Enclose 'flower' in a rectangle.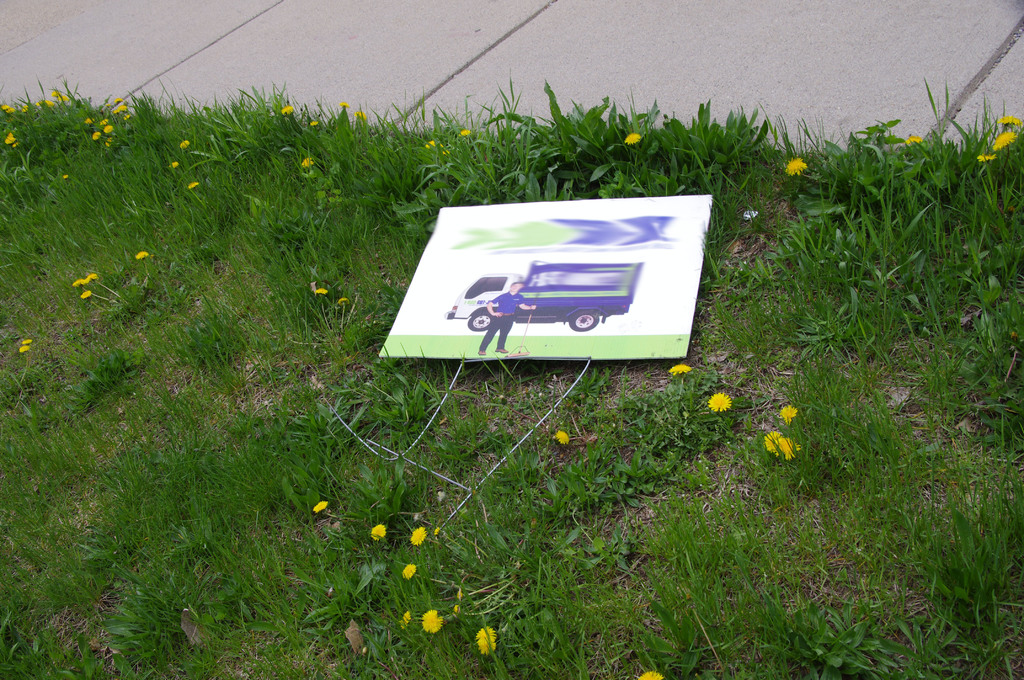
[168,158,181,172].
